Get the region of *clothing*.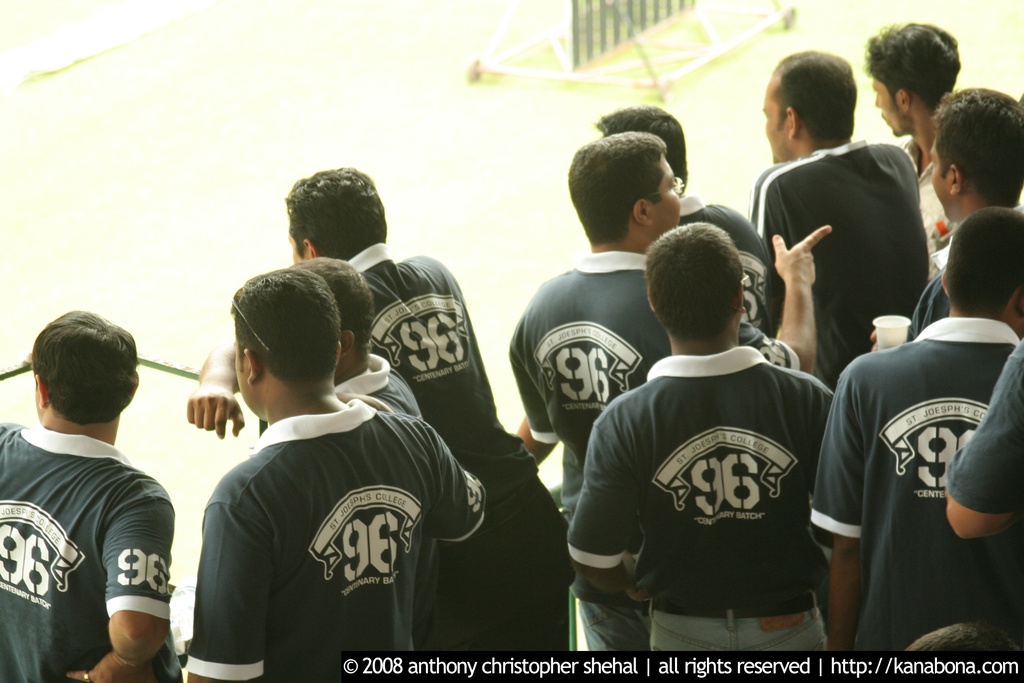
region(507, 236, 799, 533).
